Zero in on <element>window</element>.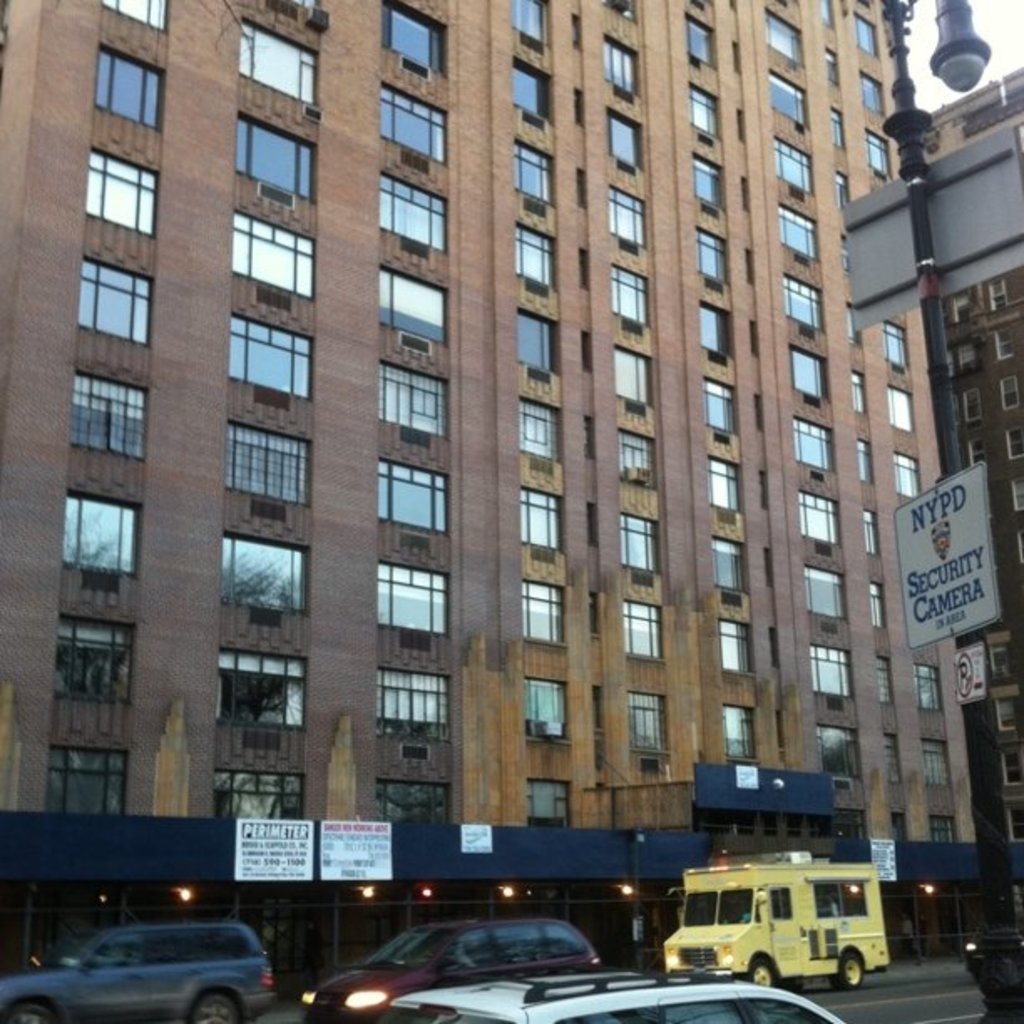
Zeroed in: 520,492,557,552.
